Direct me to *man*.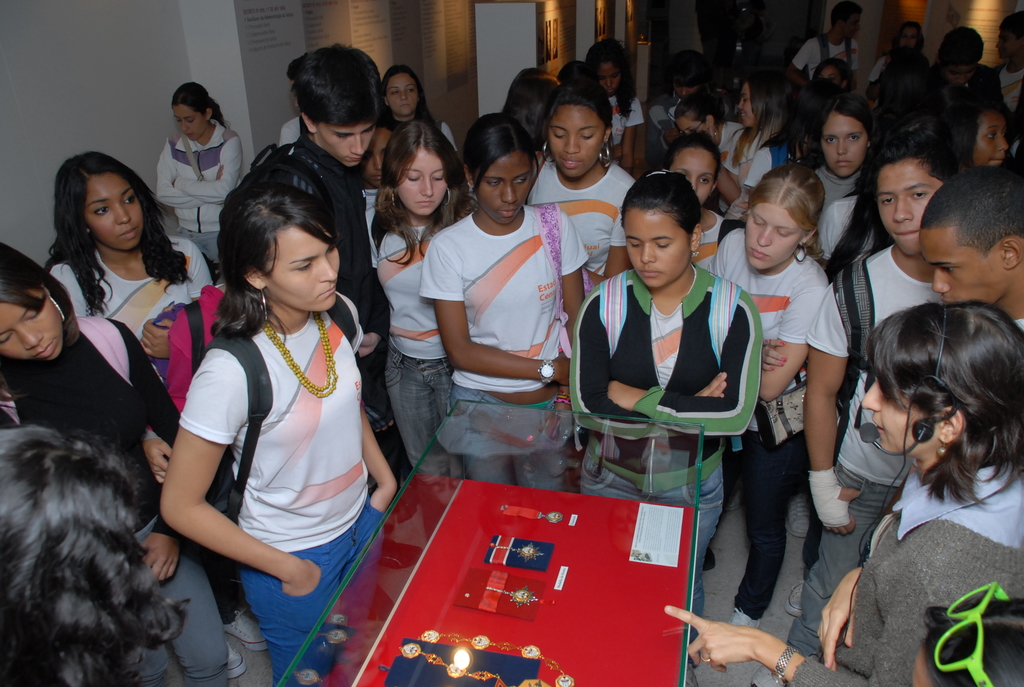
Direction: (264,49,399,477).
